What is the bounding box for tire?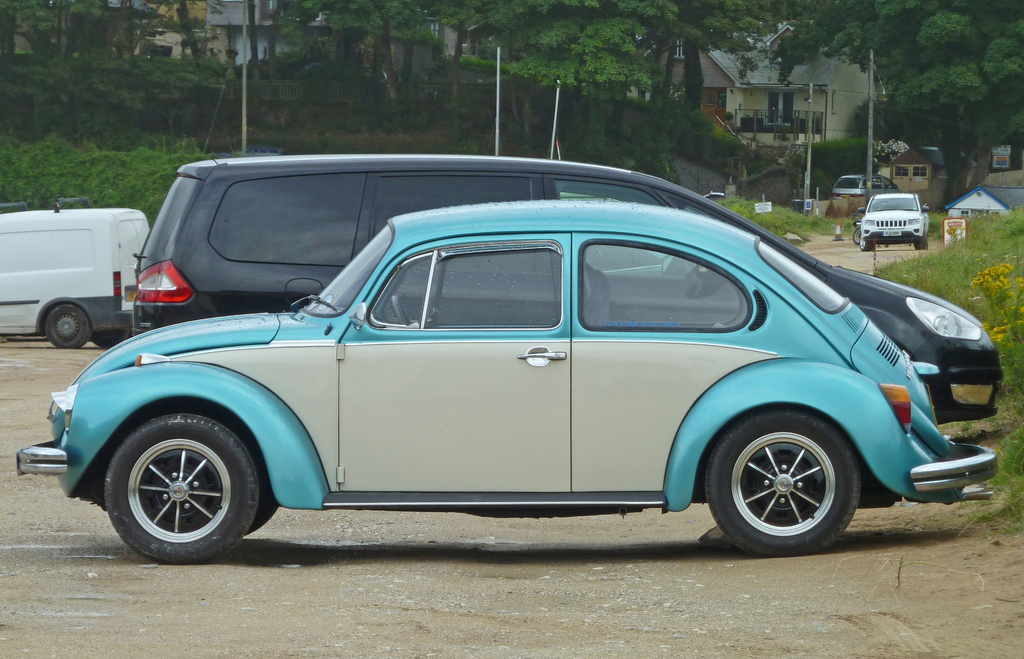
<bbox>704, 411, 861, 557</bbox>.
